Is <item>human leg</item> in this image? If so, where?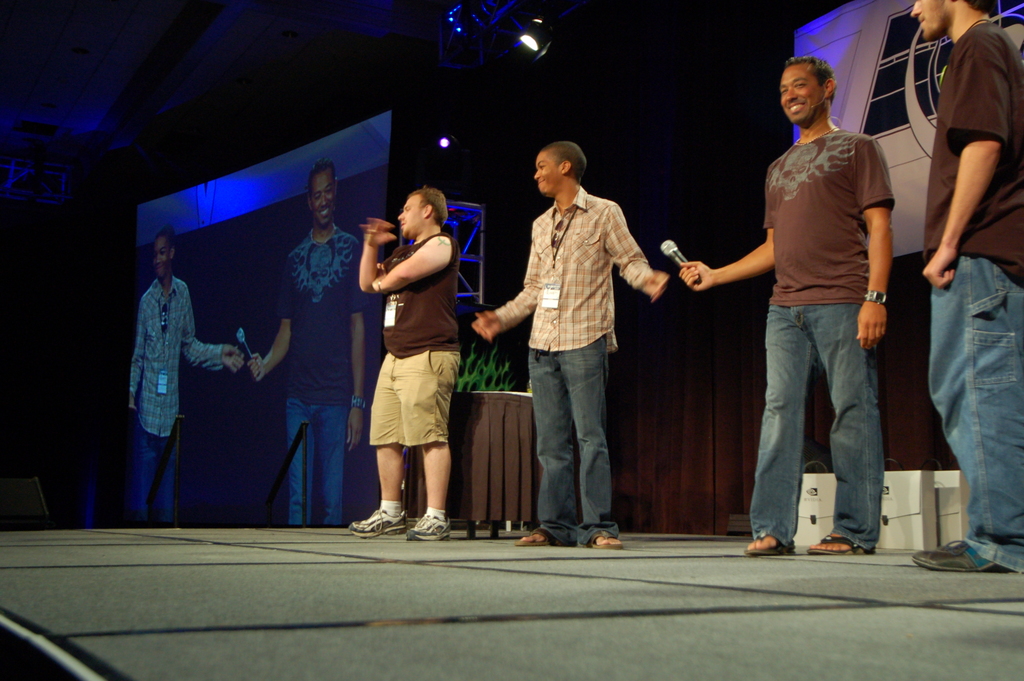
Yes, at {"left": 929, "top": 202, "right": 1018, "bottom": 578}.
